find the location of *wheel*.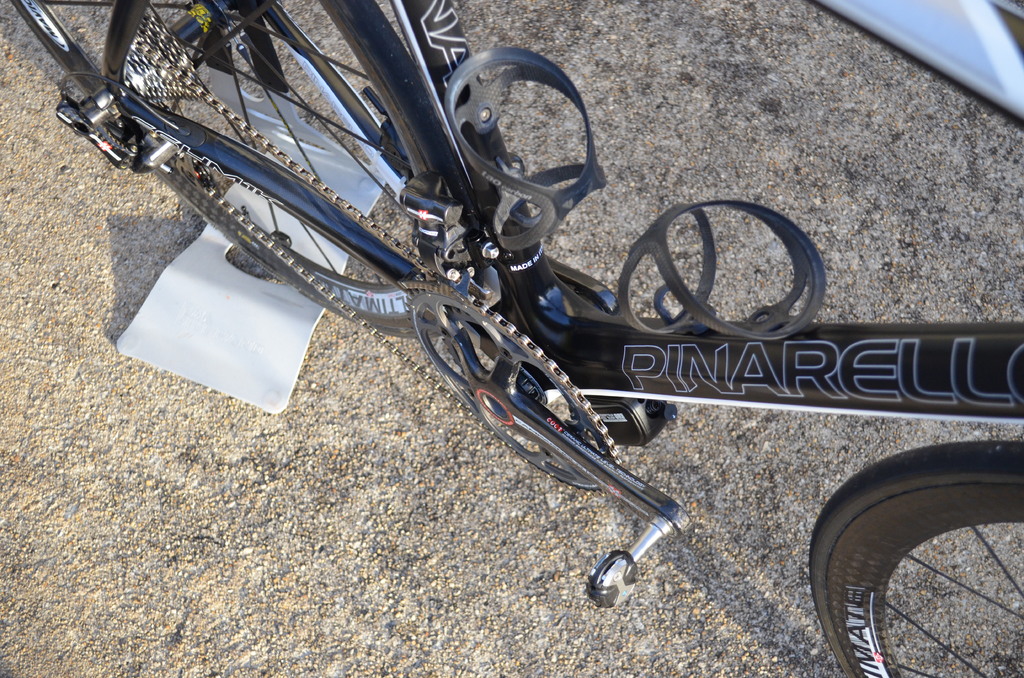
Location: x1=805, y1=438, x2=1023, y2=677.
